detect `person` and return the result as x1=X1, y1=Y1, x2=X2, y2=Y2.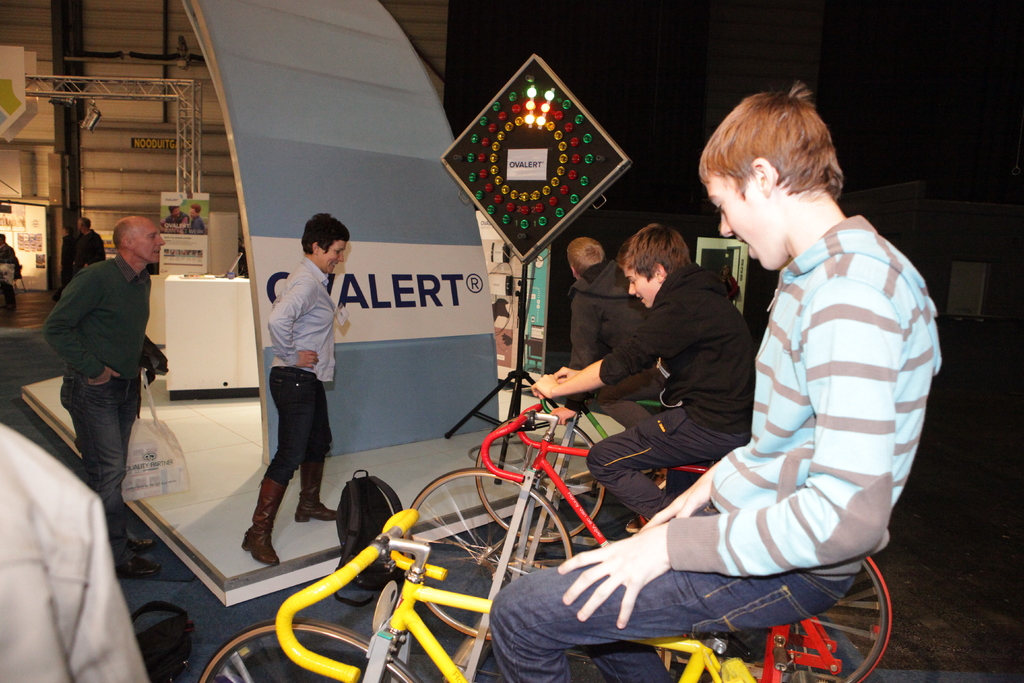
x1=538, y1=224, x2=762, y2=523.
